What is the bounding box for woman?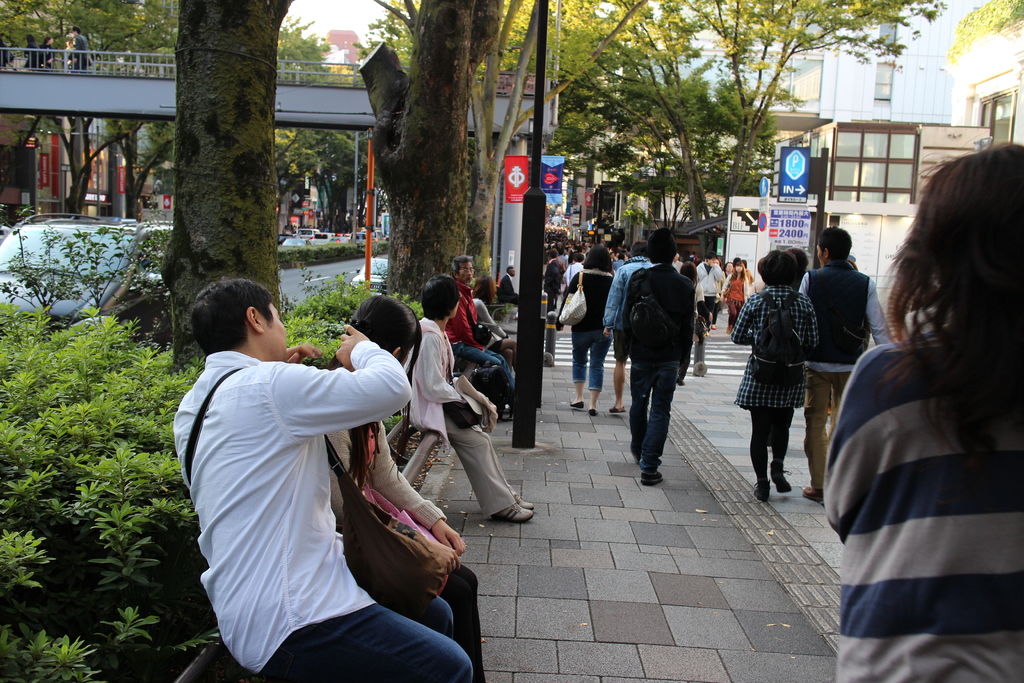
crop(729, 258, 748, 336).
